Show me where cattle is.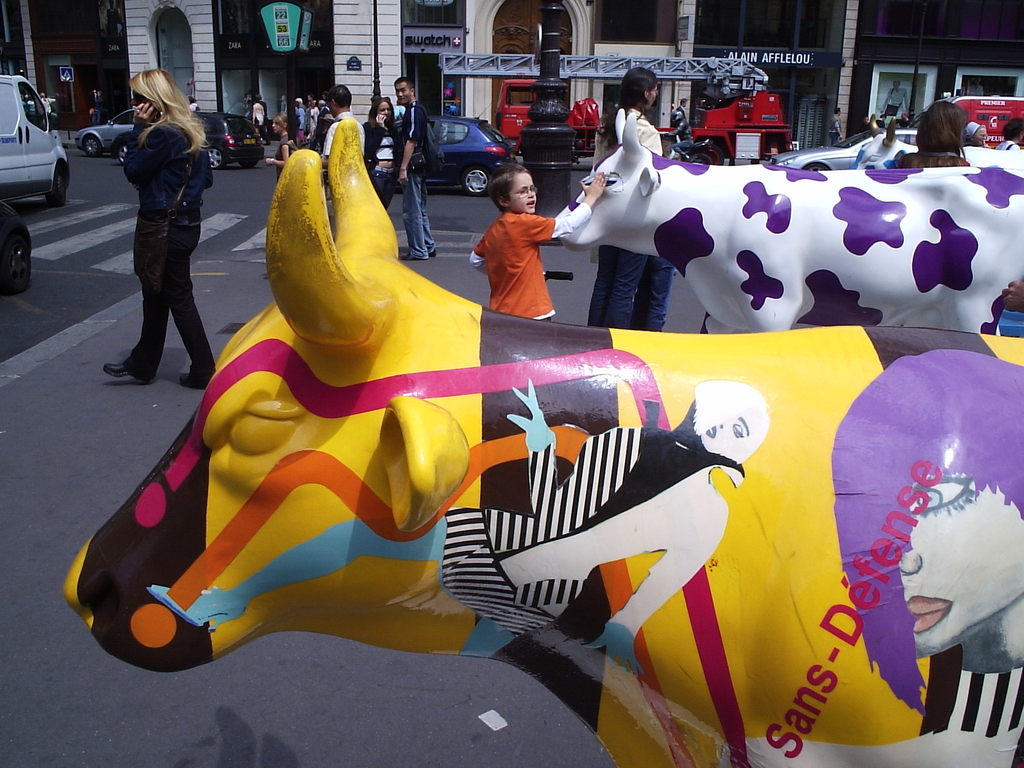
cattle is at box(48, 108, 1023, 767).
